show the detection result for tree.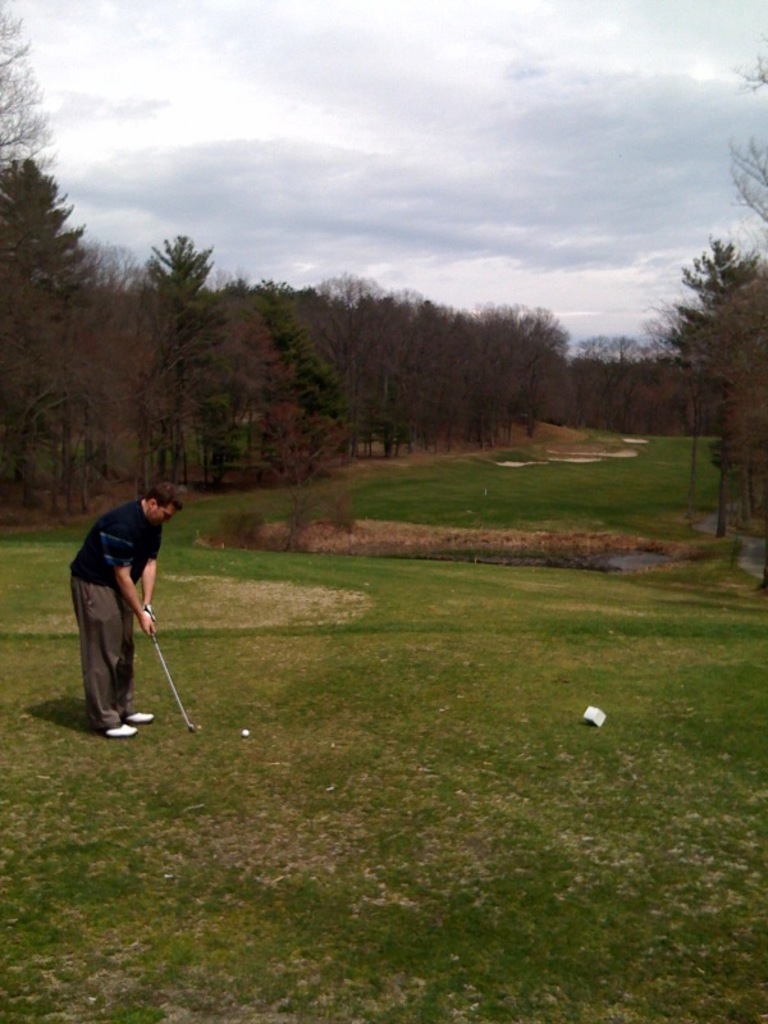
[559,332,716,448].
